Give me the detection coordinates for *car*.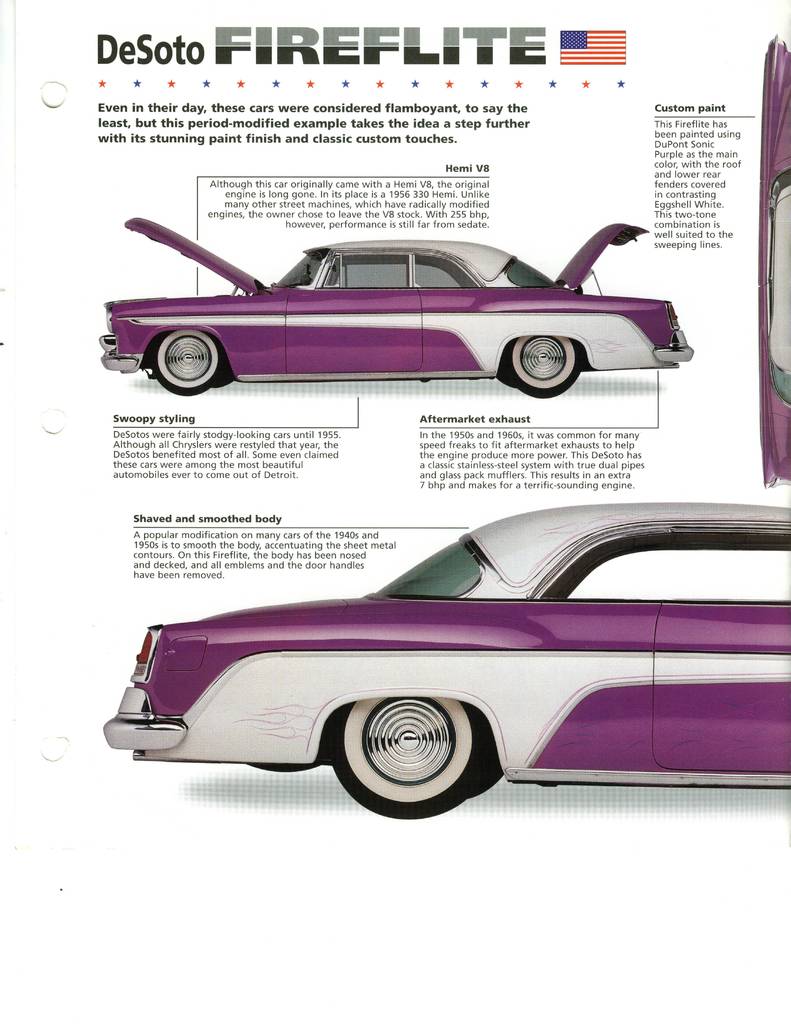
region(101, 216, 707, 414).
